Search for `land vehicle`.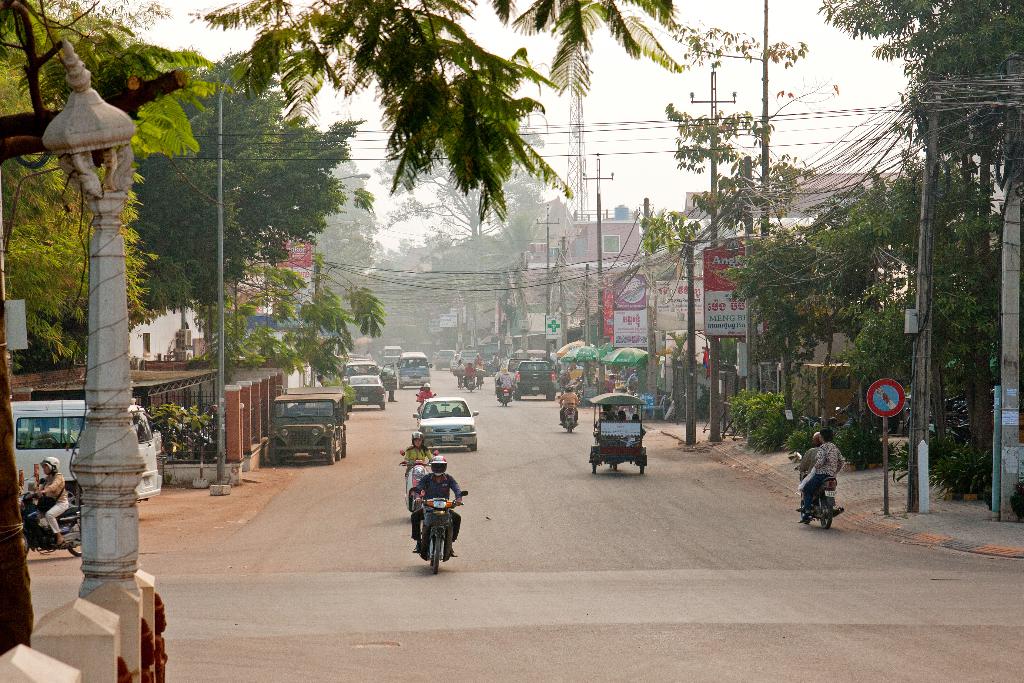
Found at {"left": 456, "top": 373, "right": 463, "bottom": 390}.
